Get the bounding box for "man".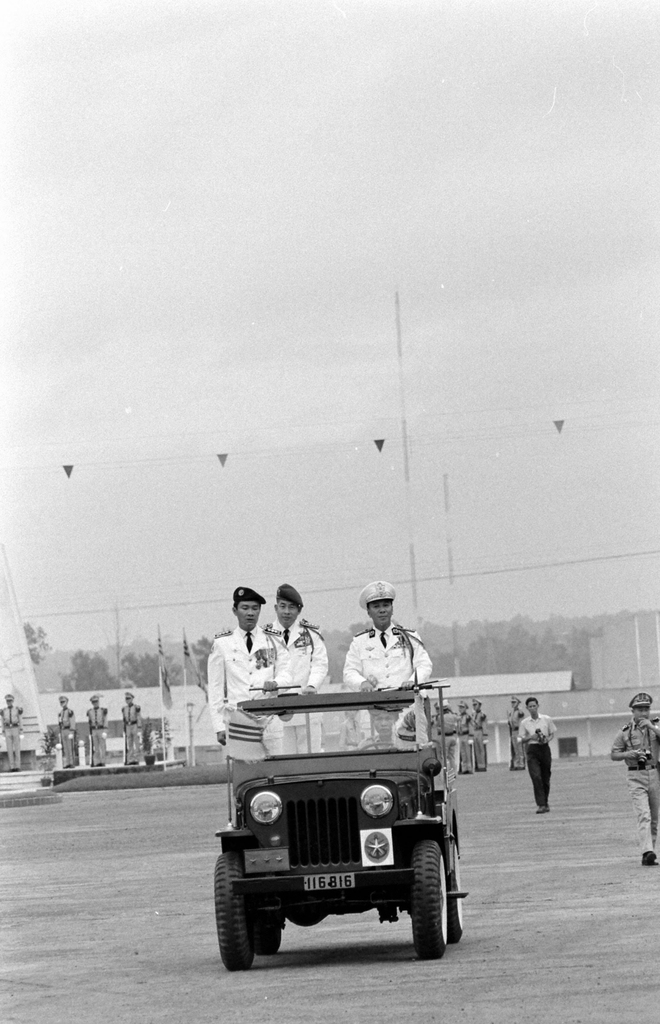
203/584/290/753.
